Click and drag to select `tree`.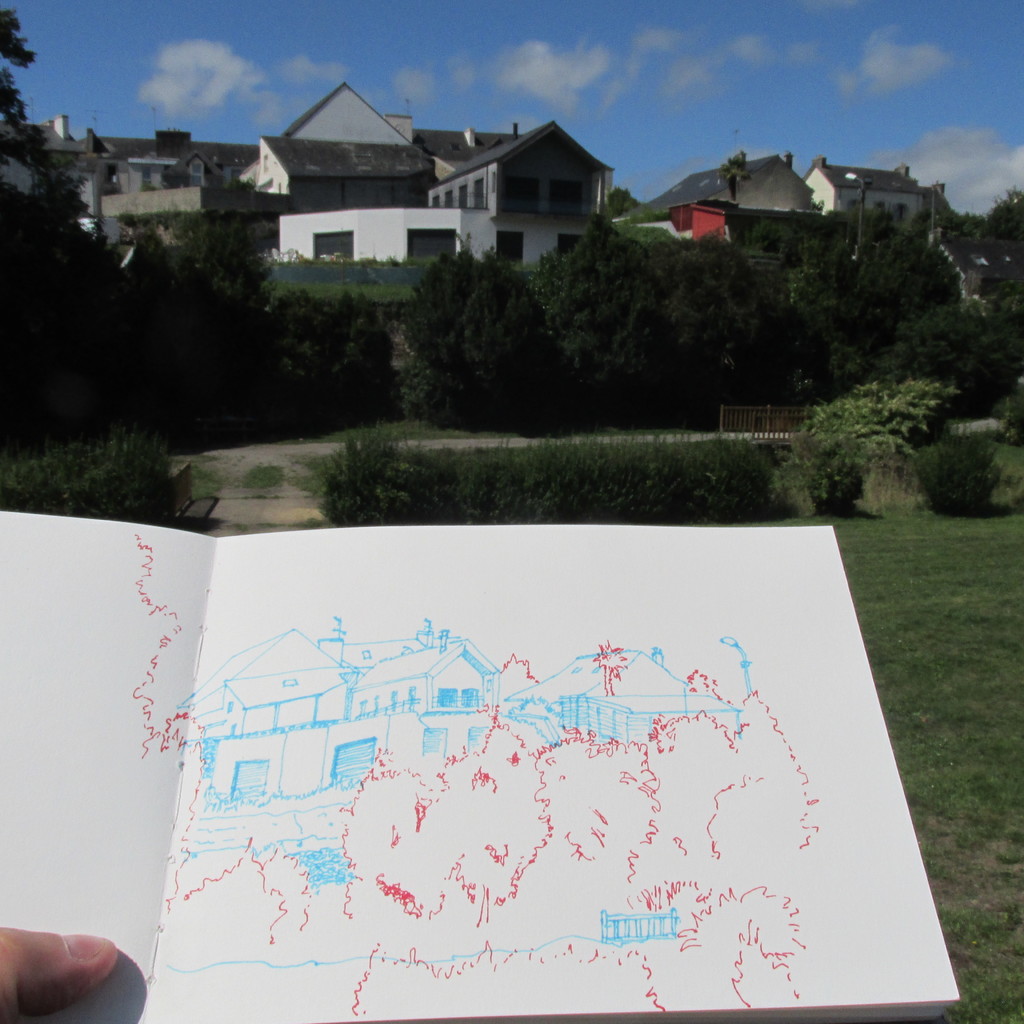
Selection: box(594, 638, 627, 699).
